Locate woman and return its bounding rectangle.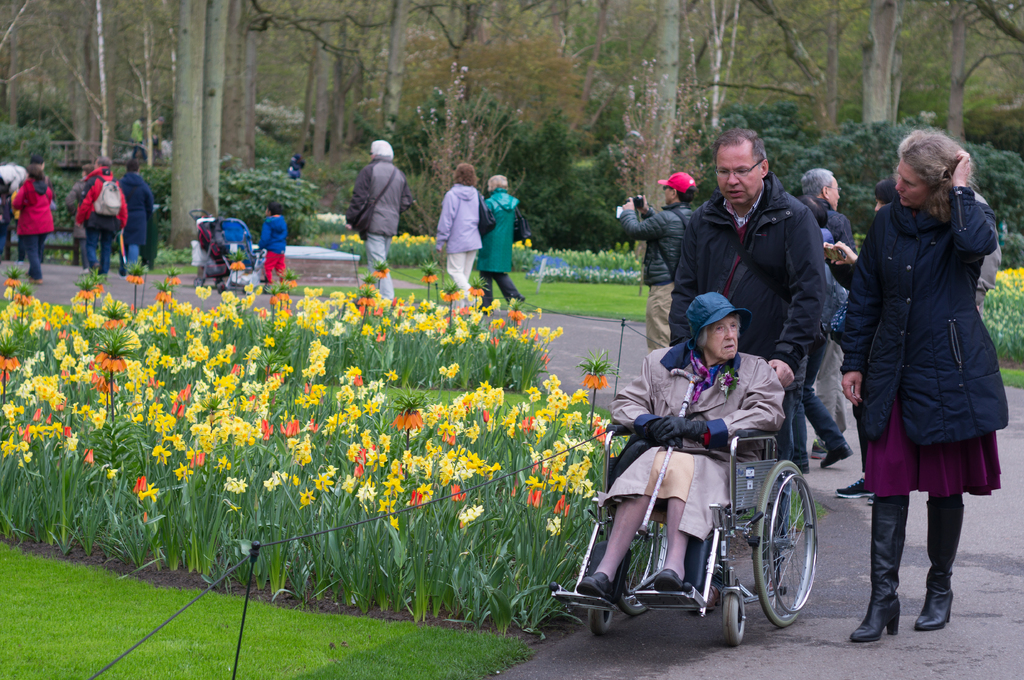
x1=573 y1=292 x2=785 y2=598.
